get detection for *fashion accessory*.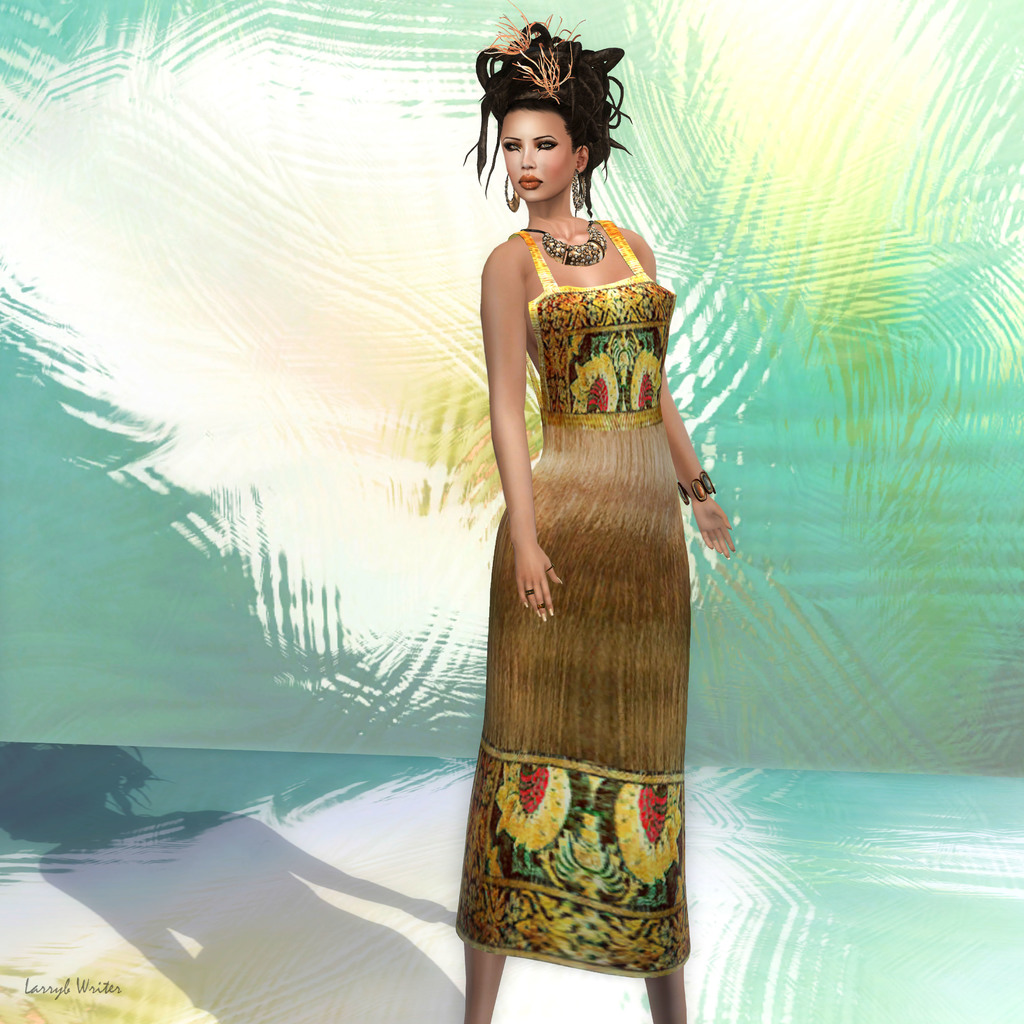
Detection: {"x1": 538, "y1": 596, "x2": 548, "y2": 613}.
